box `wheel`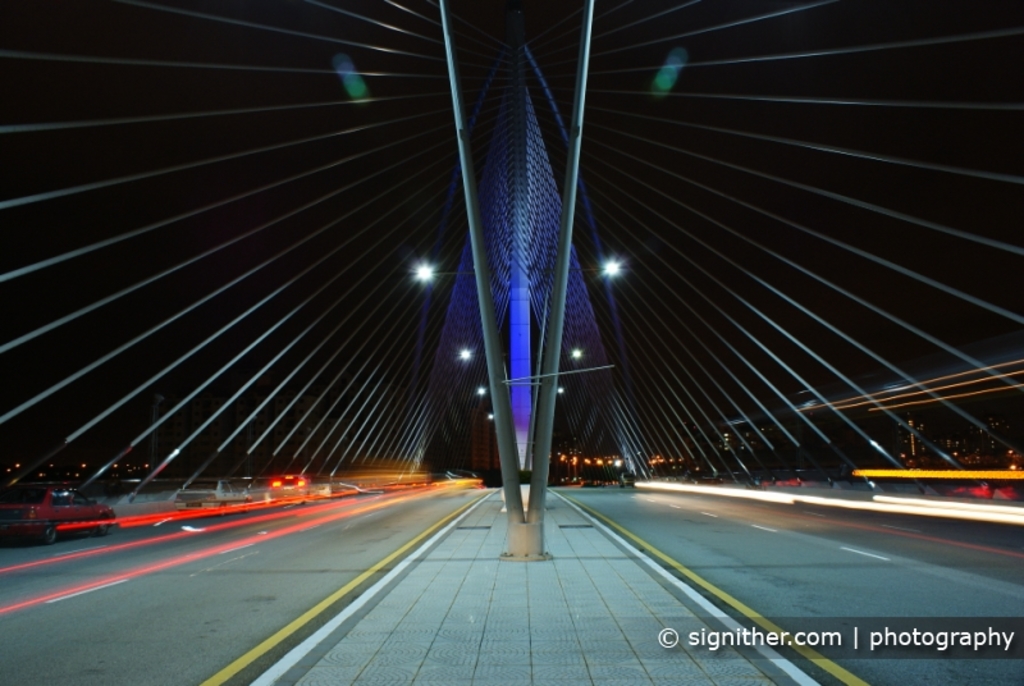
box=[99, 517, 110, 534]
